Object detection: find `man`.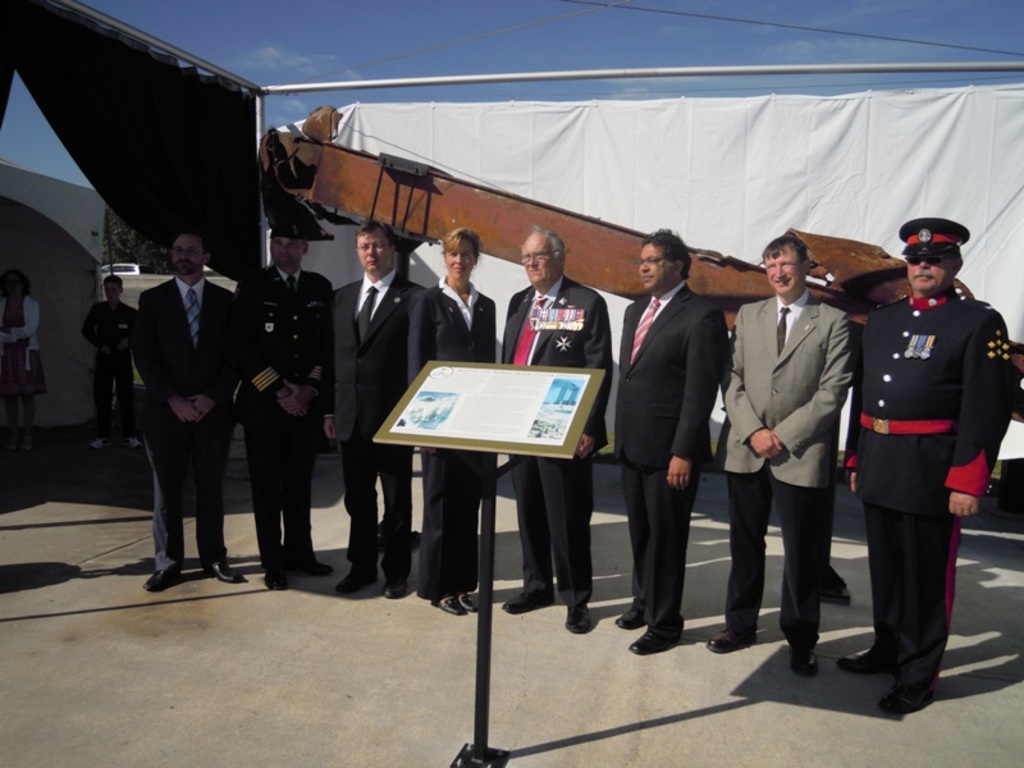
(x1=499, y1=223, x2=613, y2=634).
